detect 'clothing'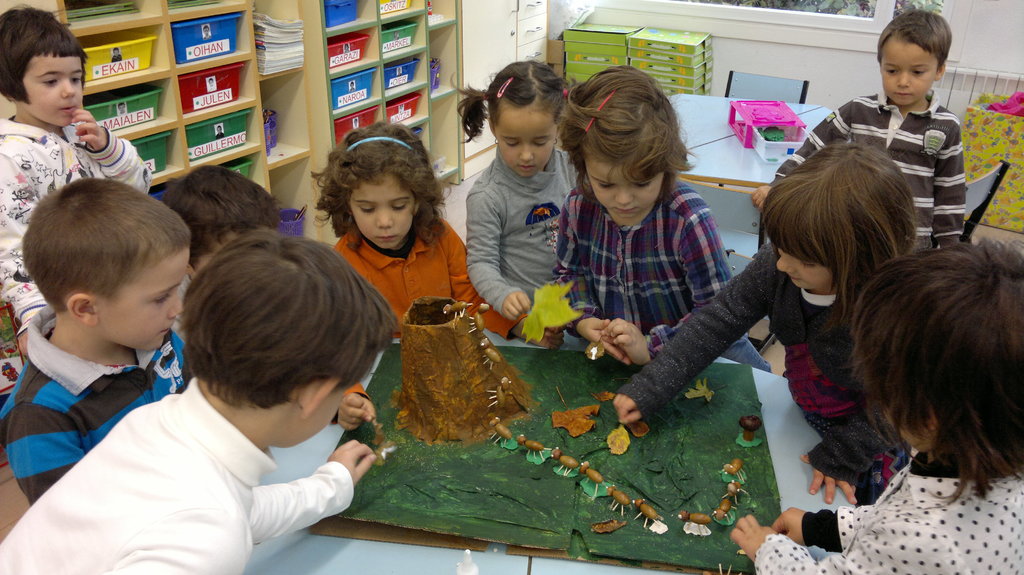
{"left": 463, "top": 146, "right": 568, "bottom": 314}
